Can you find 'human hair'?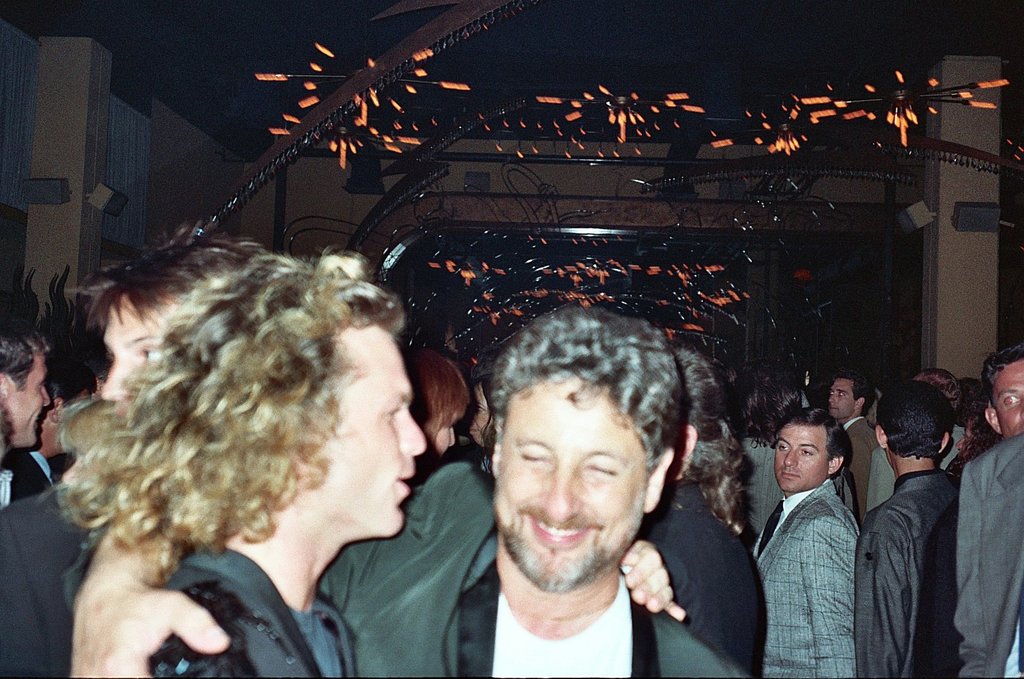
Yes, bounding box: (x1=981, y1=344, x2=1023, y2=407).
